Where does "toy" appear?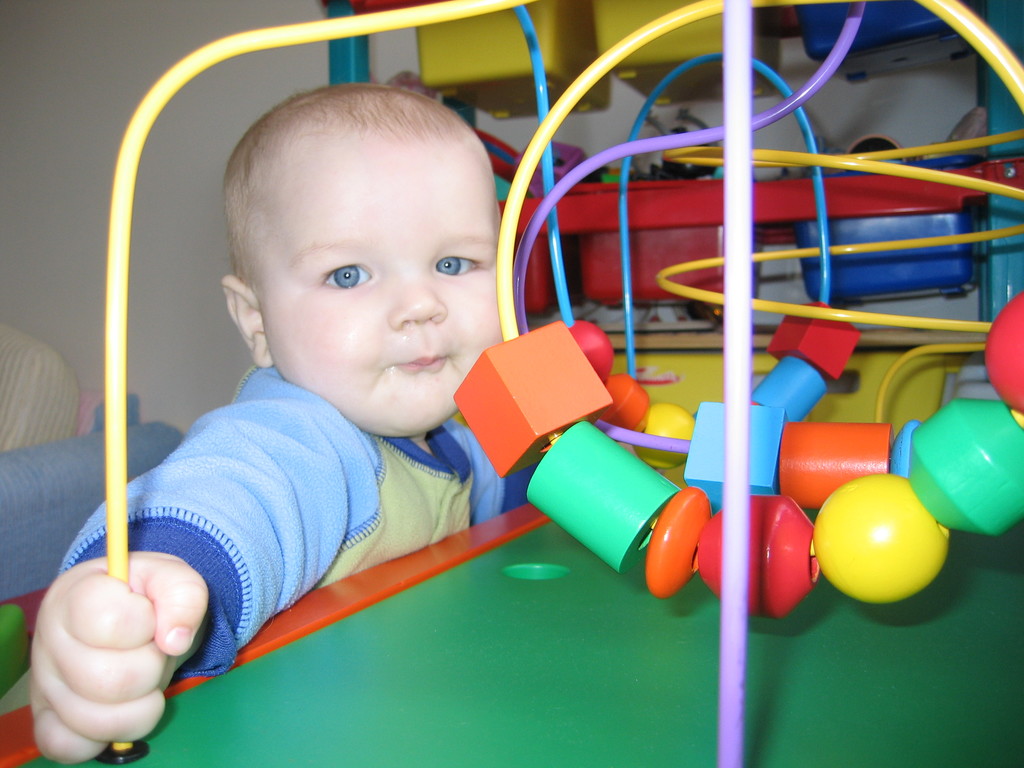
Appears at bbox(516, 405, 680, 576).
